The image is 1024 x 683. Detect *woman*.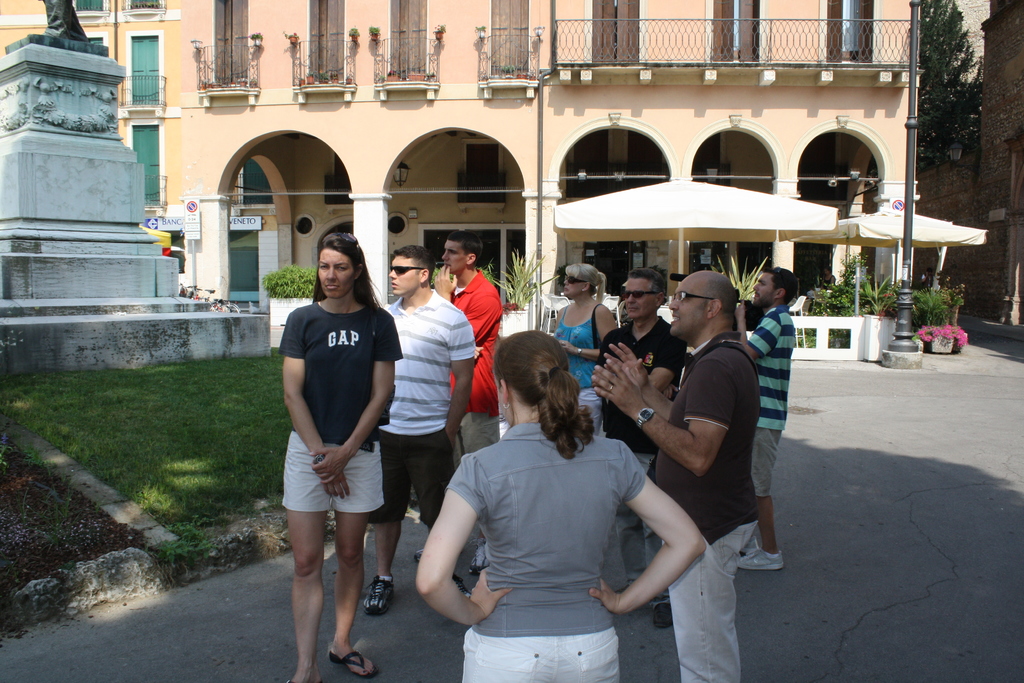
Detection: bbox=(280, 234, 407, 682).
